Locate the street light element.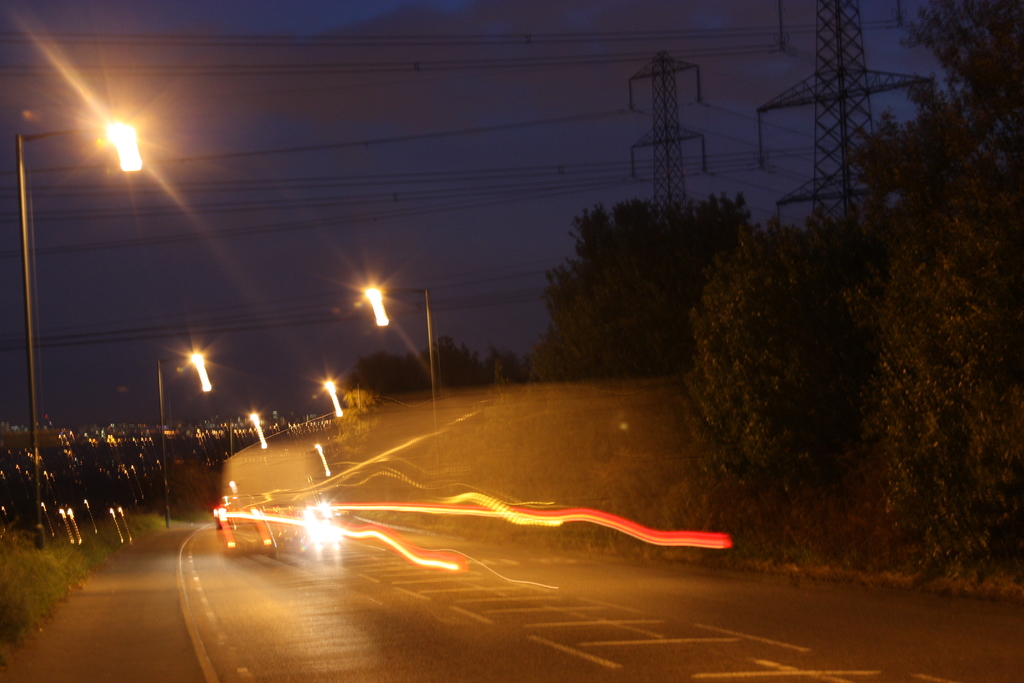
Element bbox: <bbox>26, 63, 229, 539</bbox>.
